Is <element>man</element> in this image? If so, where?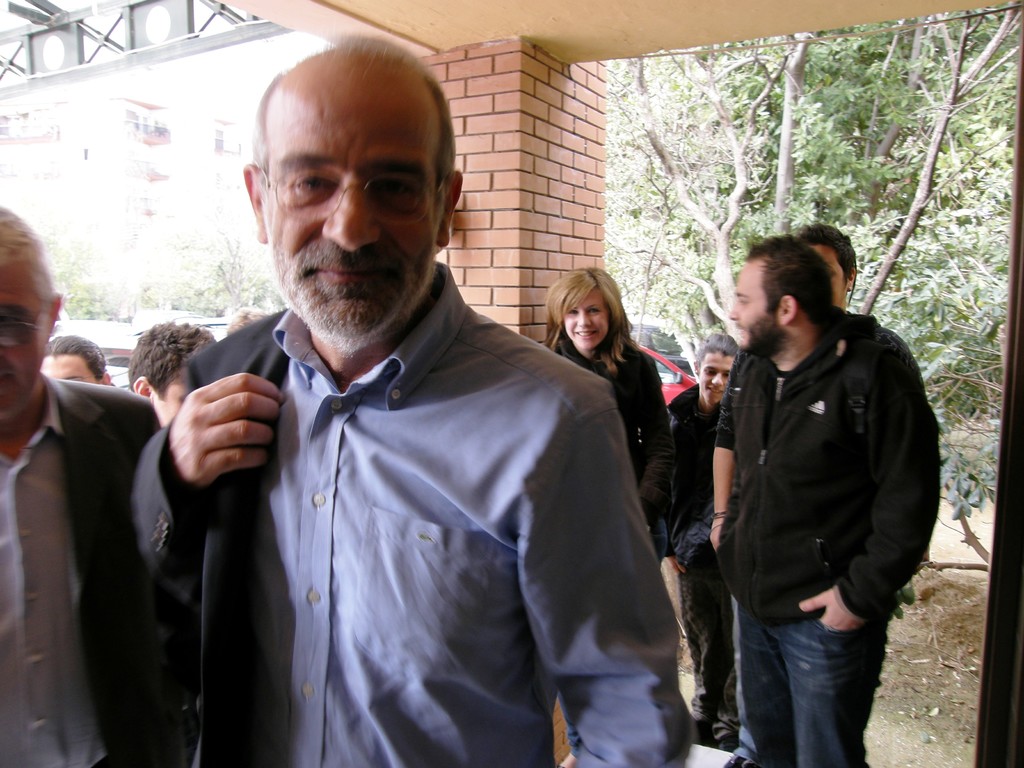
Yes, at {"left": 126, "top": 29, "right": 695, "bottom": 767}.
